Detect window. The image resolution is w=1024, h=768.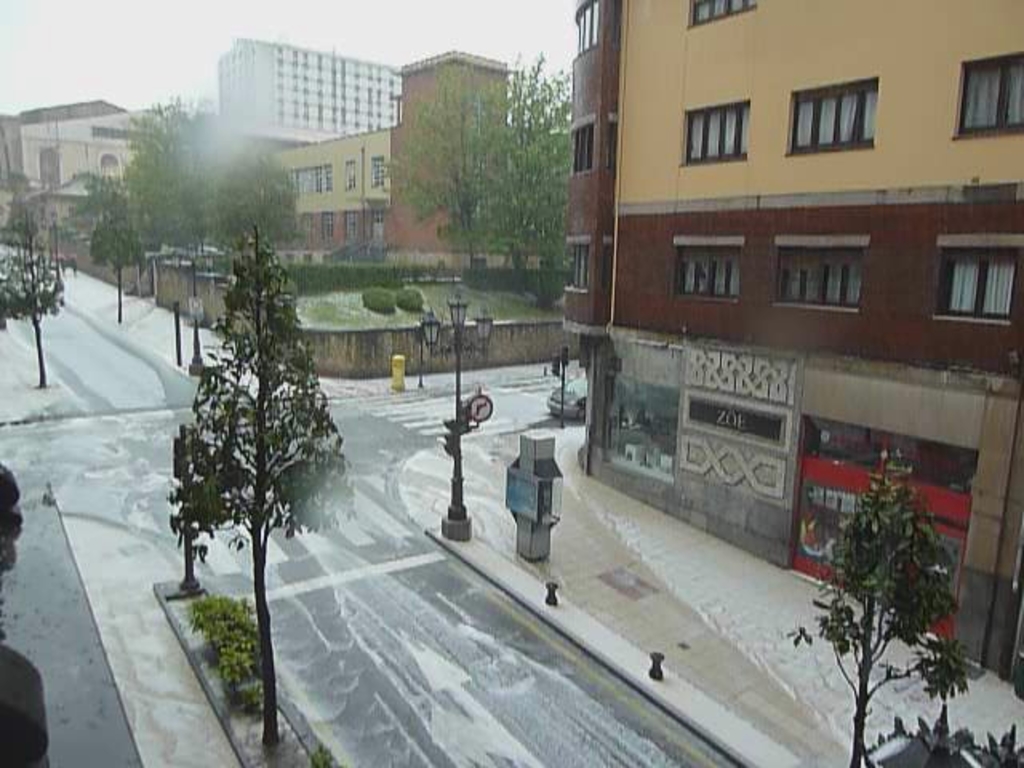
(957, 50, 1022, 138).
